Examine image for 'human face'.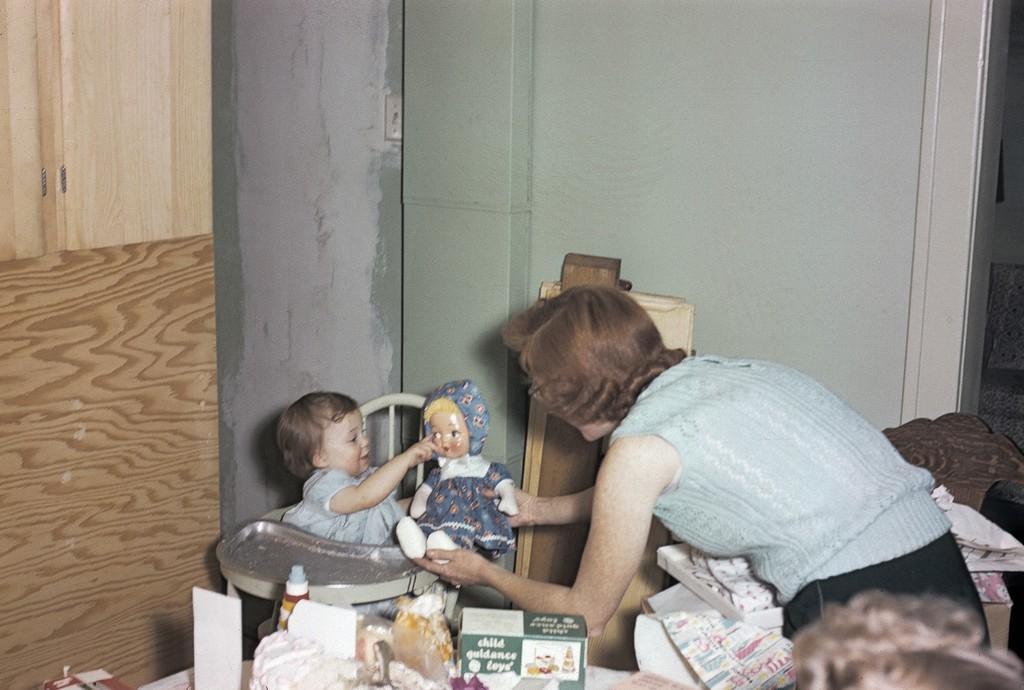
Examination result: bbox=[416, 406, 465, 465].
